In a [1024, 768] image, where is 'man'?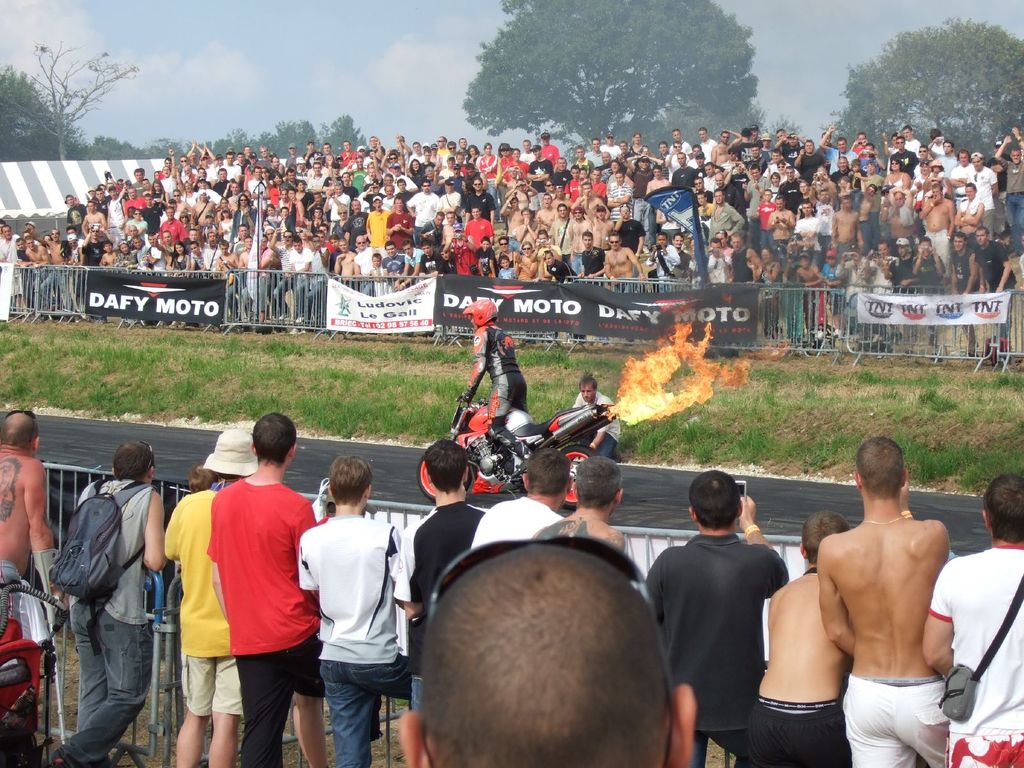
(x1=294, y1=470, x2=418, y2=760).
